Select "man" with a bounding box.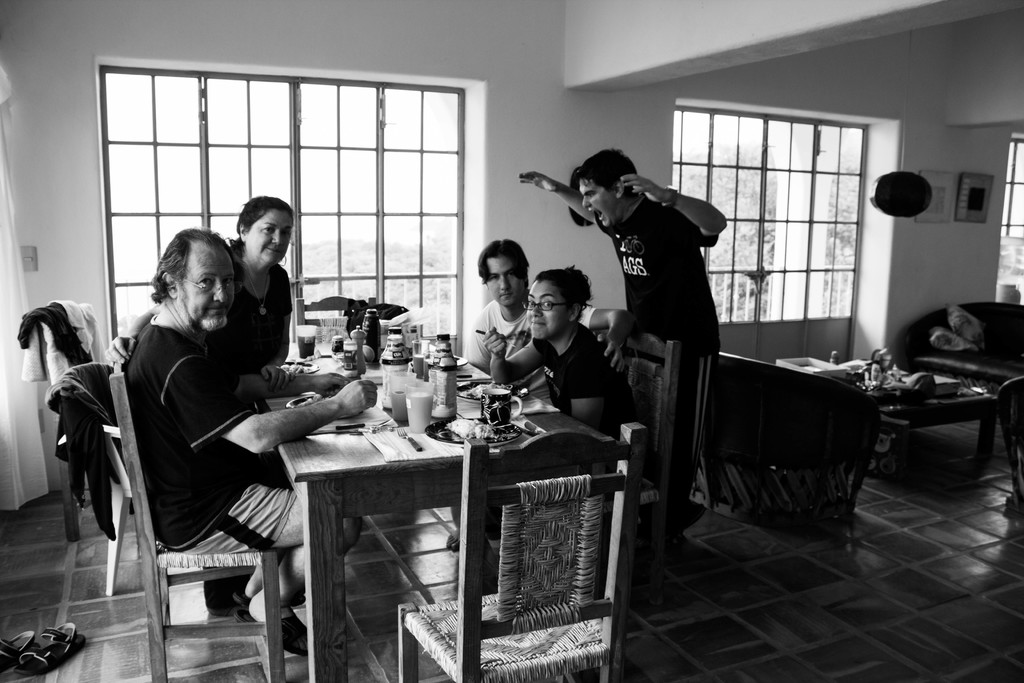
(left=454, top=238, right=635, bottom=553).
